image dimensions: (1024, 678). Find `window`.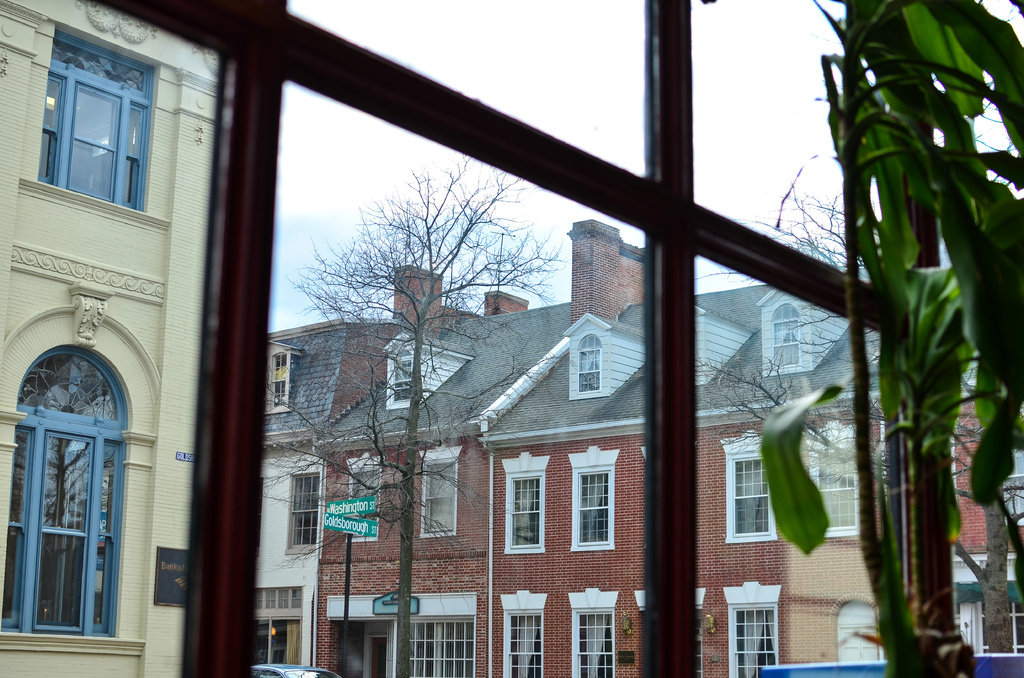
rect(420, 462, 456, 537).
